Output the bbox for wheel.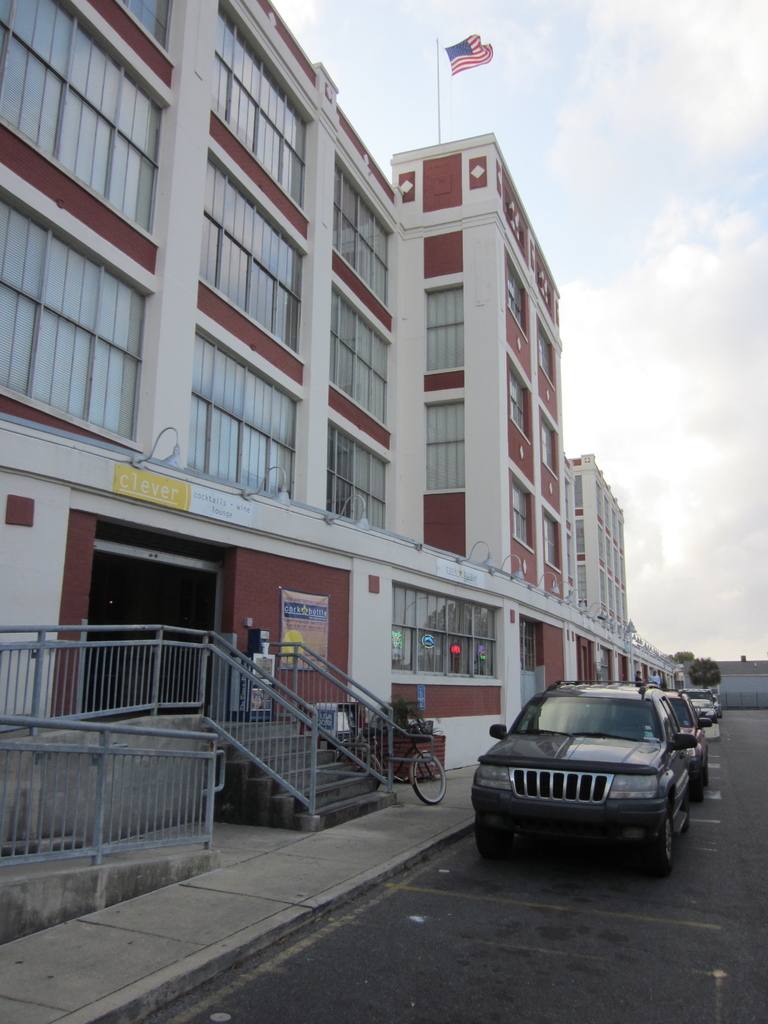
l=335, t=748, r=381, b=790.
